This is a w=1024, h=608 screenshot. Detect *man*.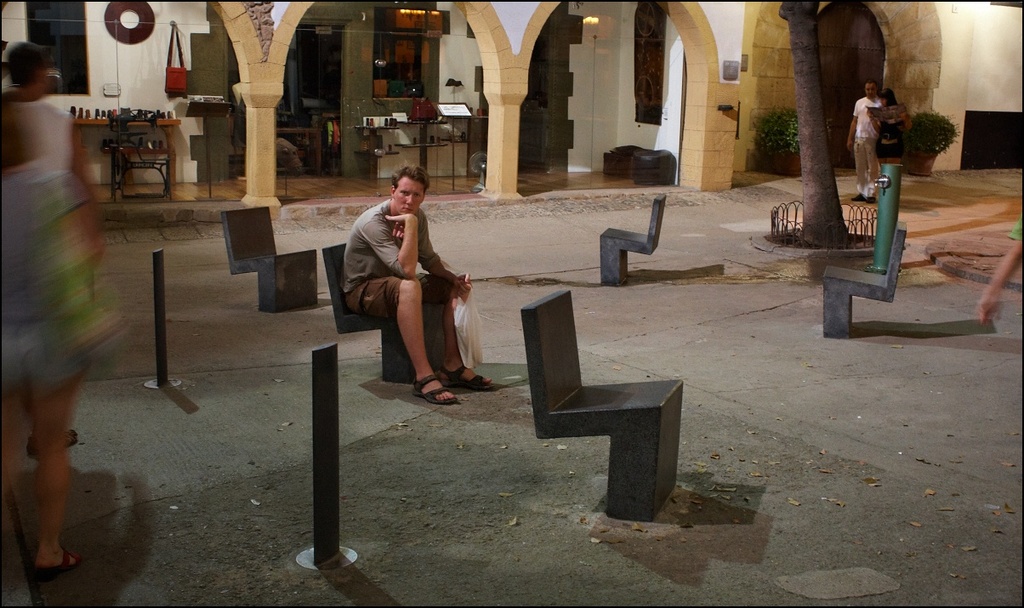
box=[337, 163, 472, 400].
